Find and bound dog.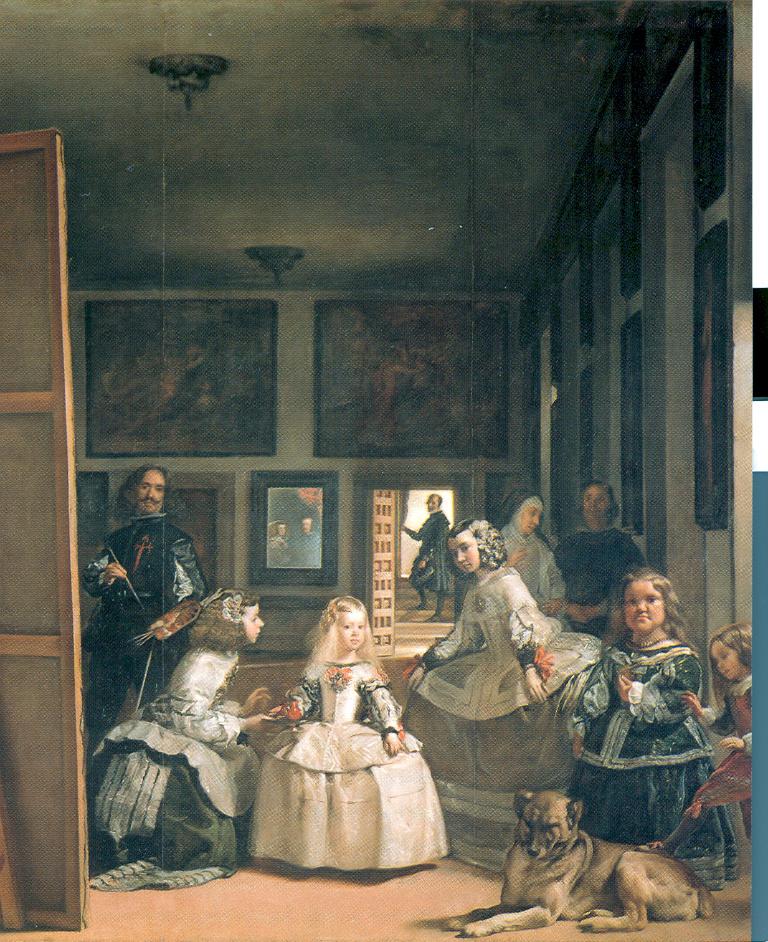
Bound: detection(443, 785, 718, 938).
